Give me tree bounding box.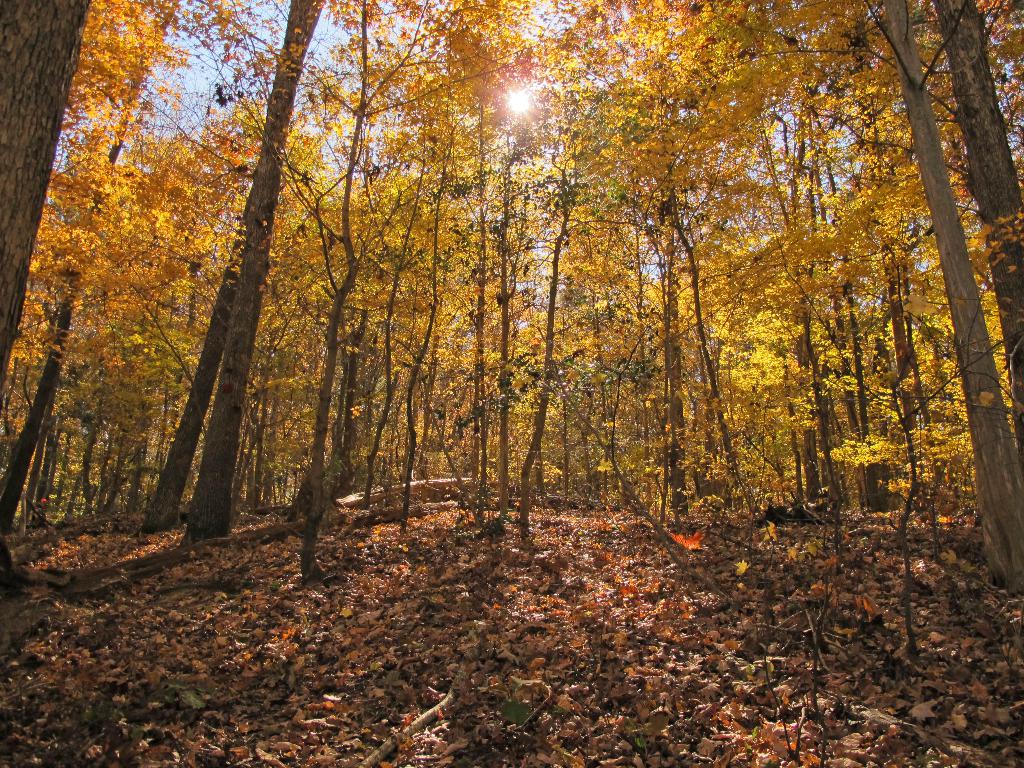
left=0, top=0, right=204, bottom=552.
